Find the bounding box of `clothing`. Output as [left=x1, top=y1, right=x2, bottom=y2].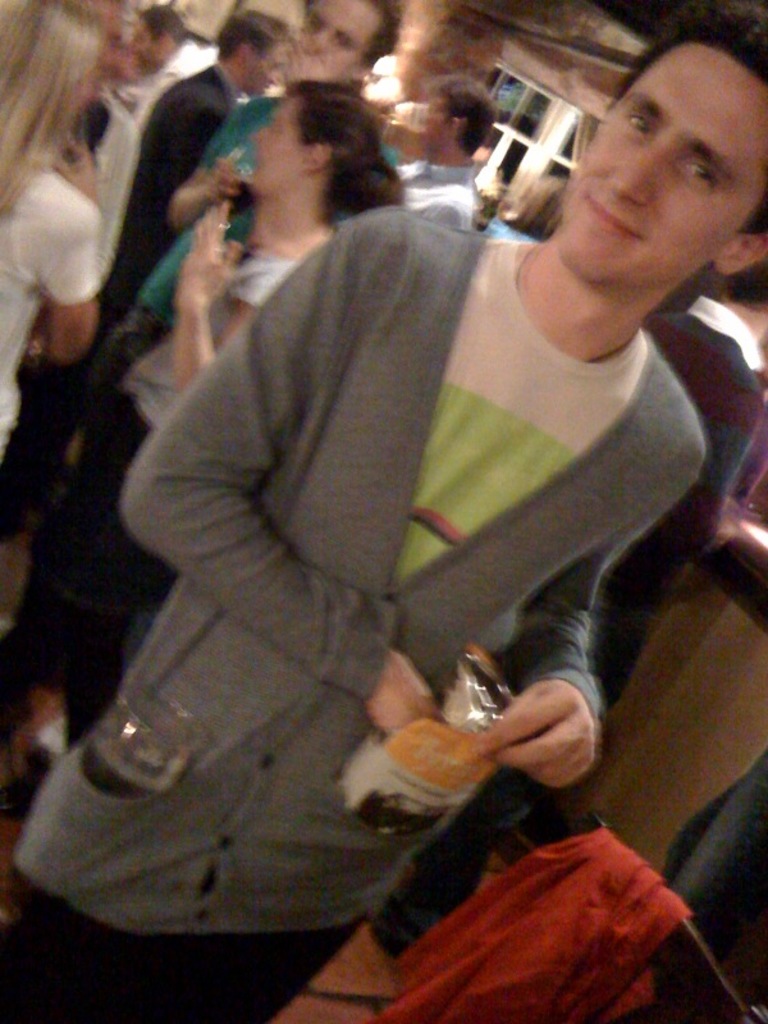
[left=115, top=61, right=178, bottom=119].
